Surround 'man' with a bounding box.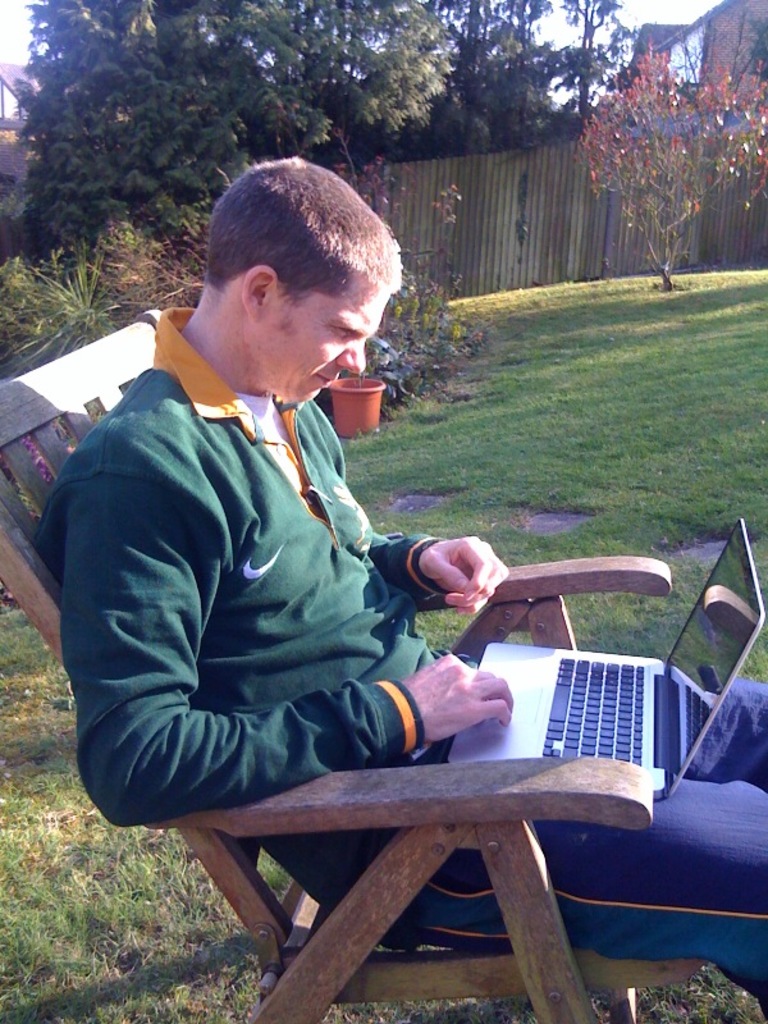
(left=32, top=155, right=767, bottom=1020).
